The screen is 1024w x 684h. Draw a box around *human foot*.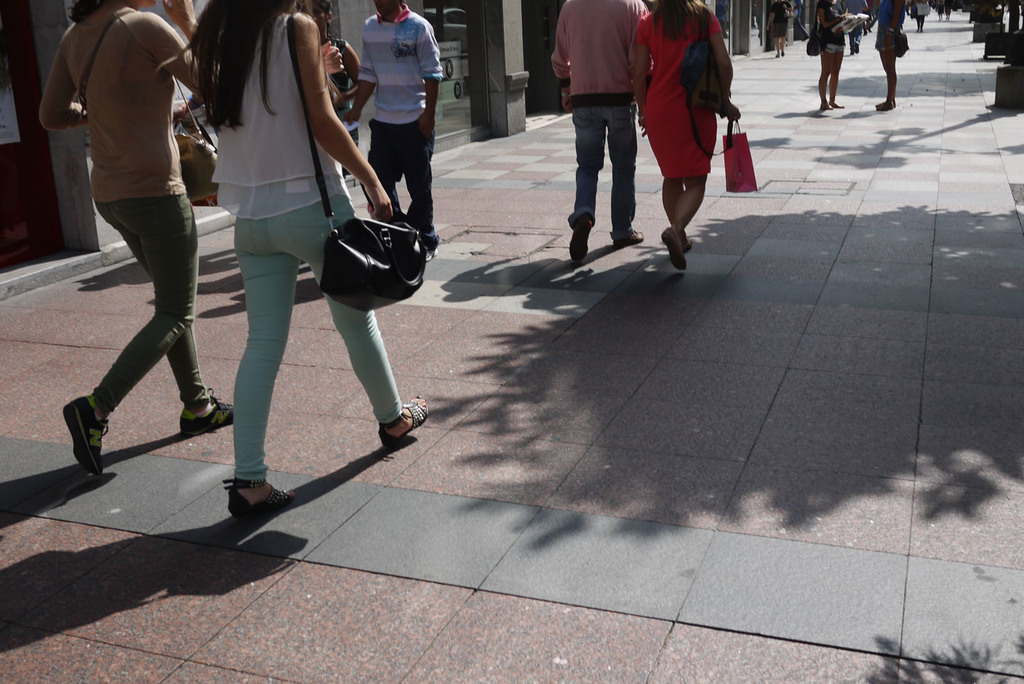
(left=375, top=395, right=431, bottom=445).
